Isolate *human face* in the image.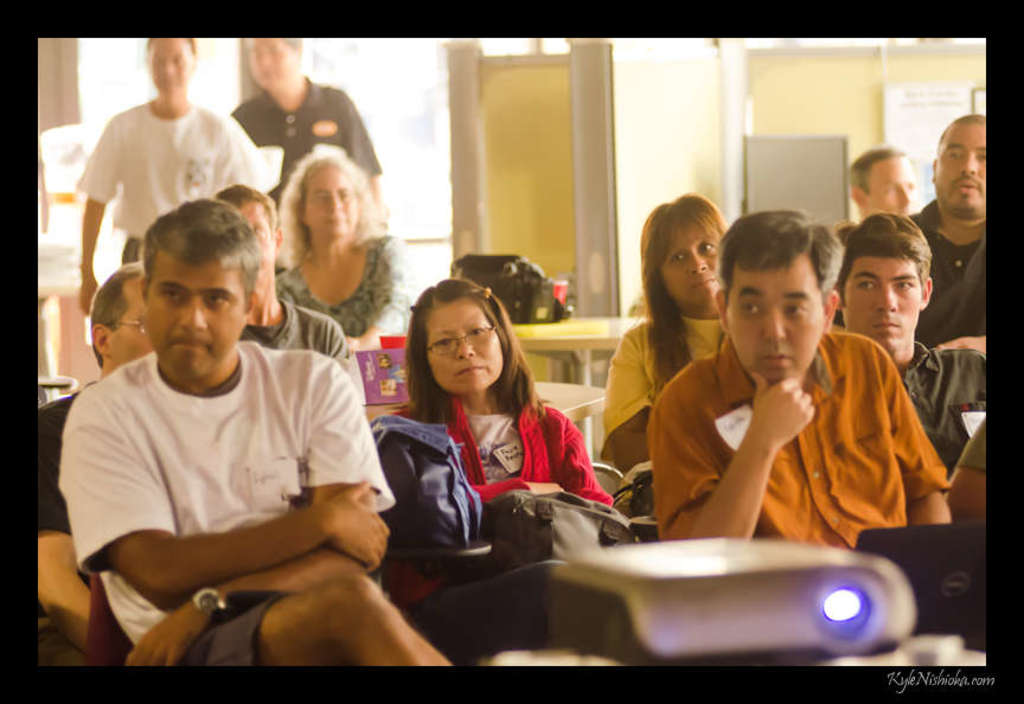
Isolated region: {"left": 306, "top": 168, "right": 358, "bottom": 239}.
